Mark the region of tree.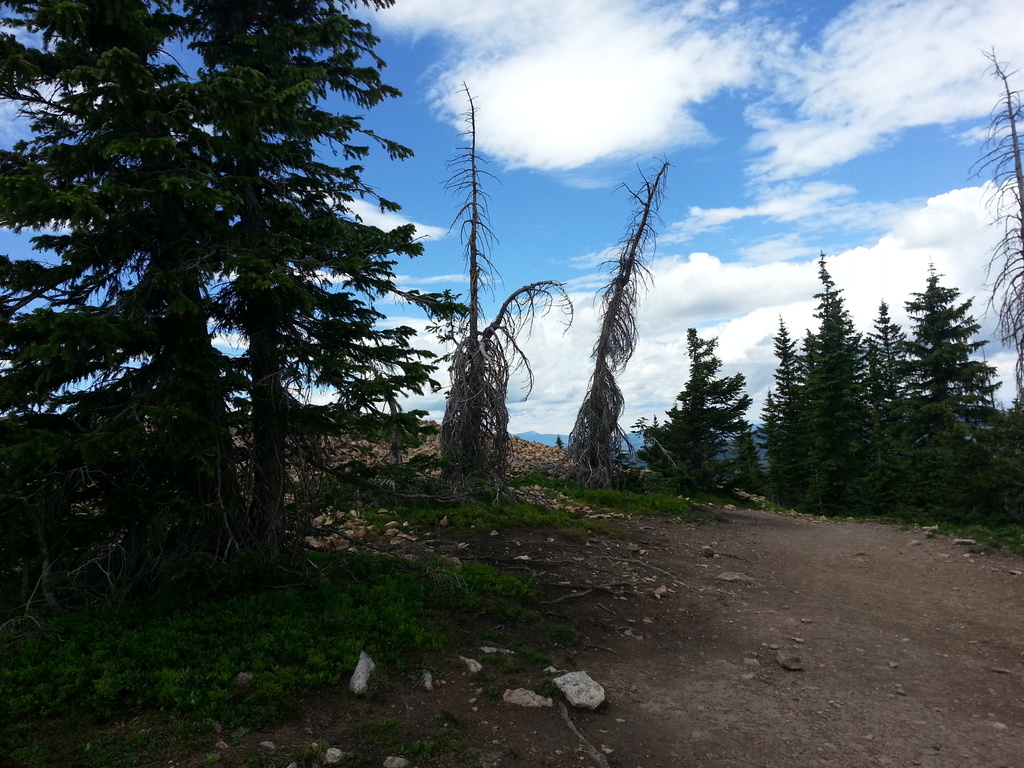
Region: bbox=(653, 320, 758, 493).
